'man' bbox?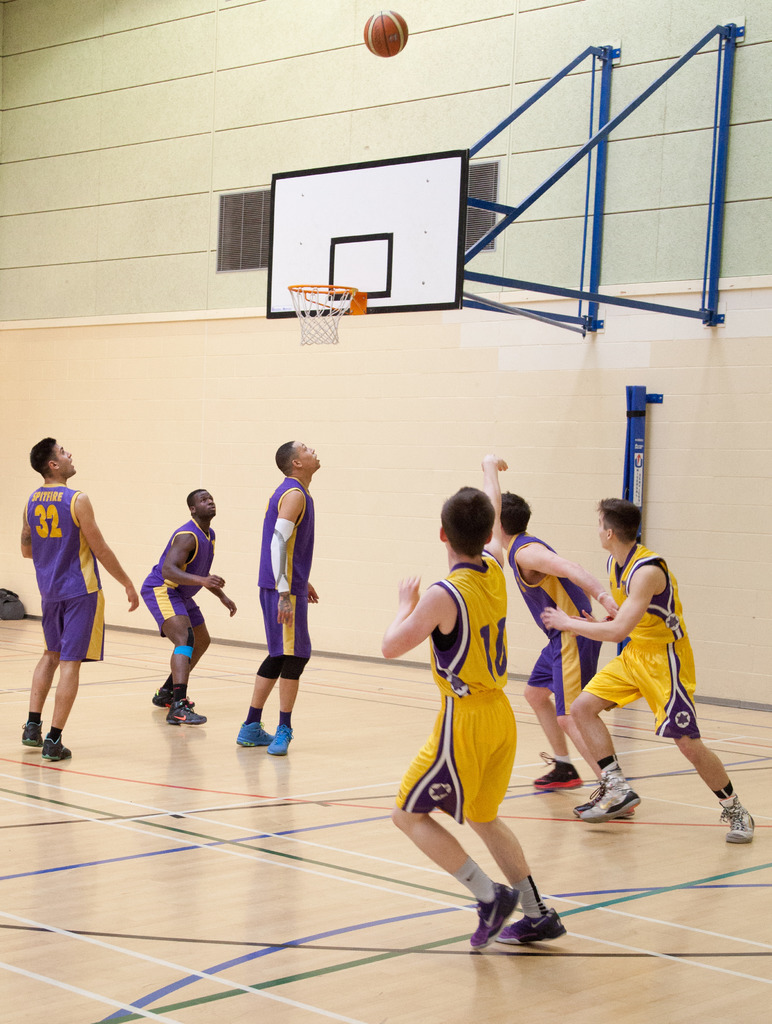
13, 424, 111, 762
